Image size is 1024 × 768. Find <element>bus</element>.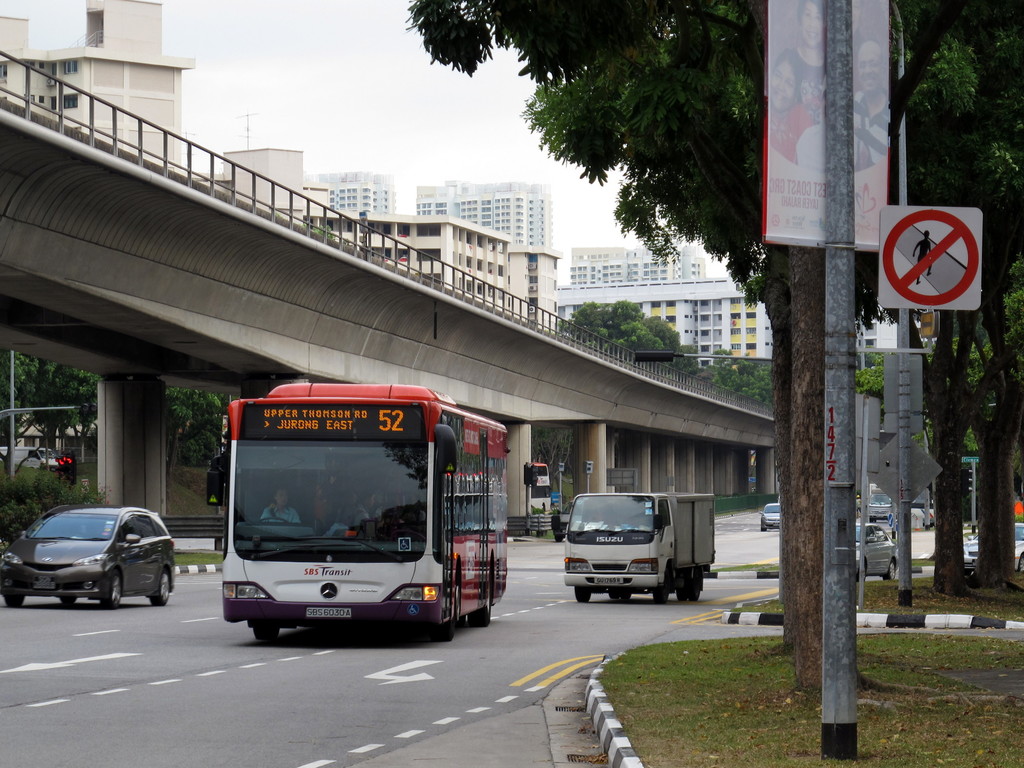
{"x1": 207, "y1": 383, "x2": 506, "y2": 640}.
